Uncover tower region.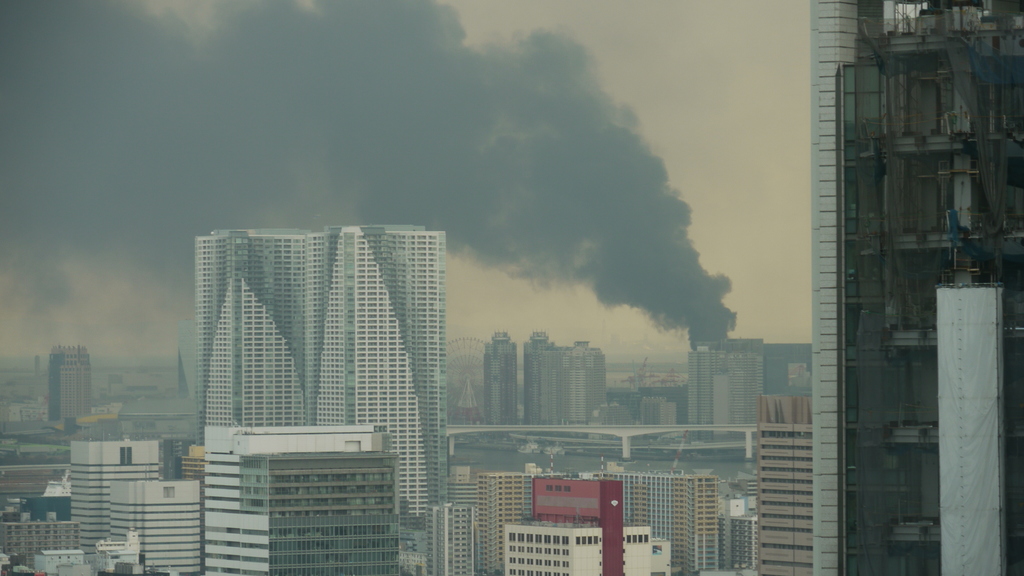
Uncovered: rect(474, 465, 537, 575).
